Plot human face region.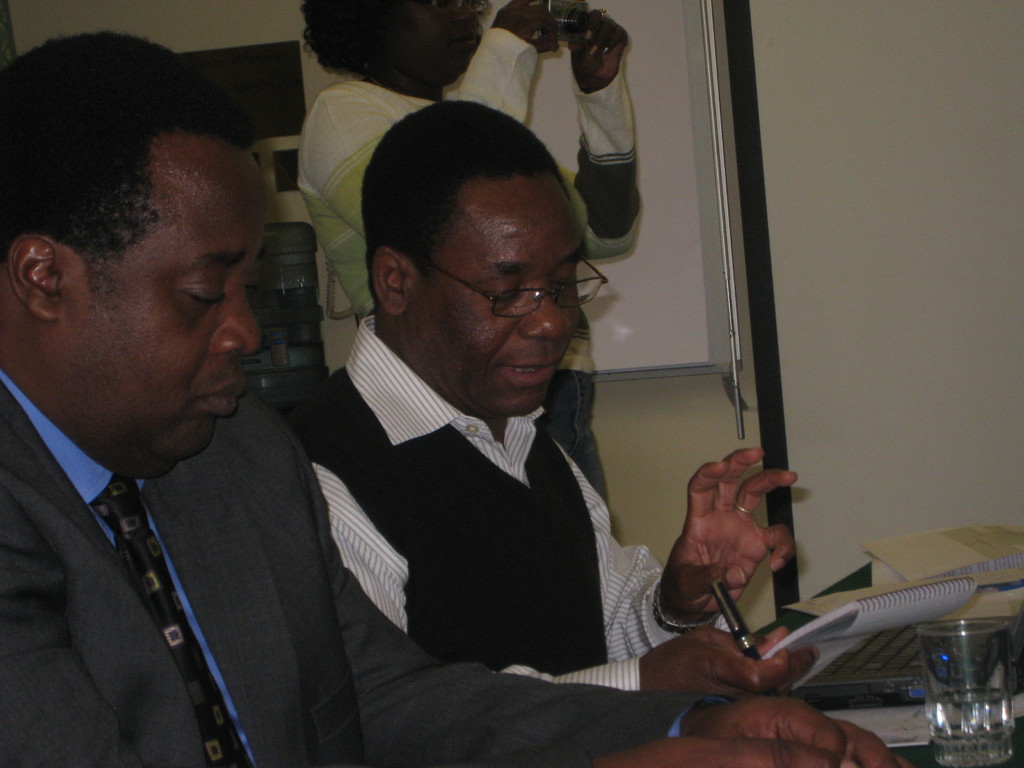
Plotted at l=385, t=0, r=486, b=77.
